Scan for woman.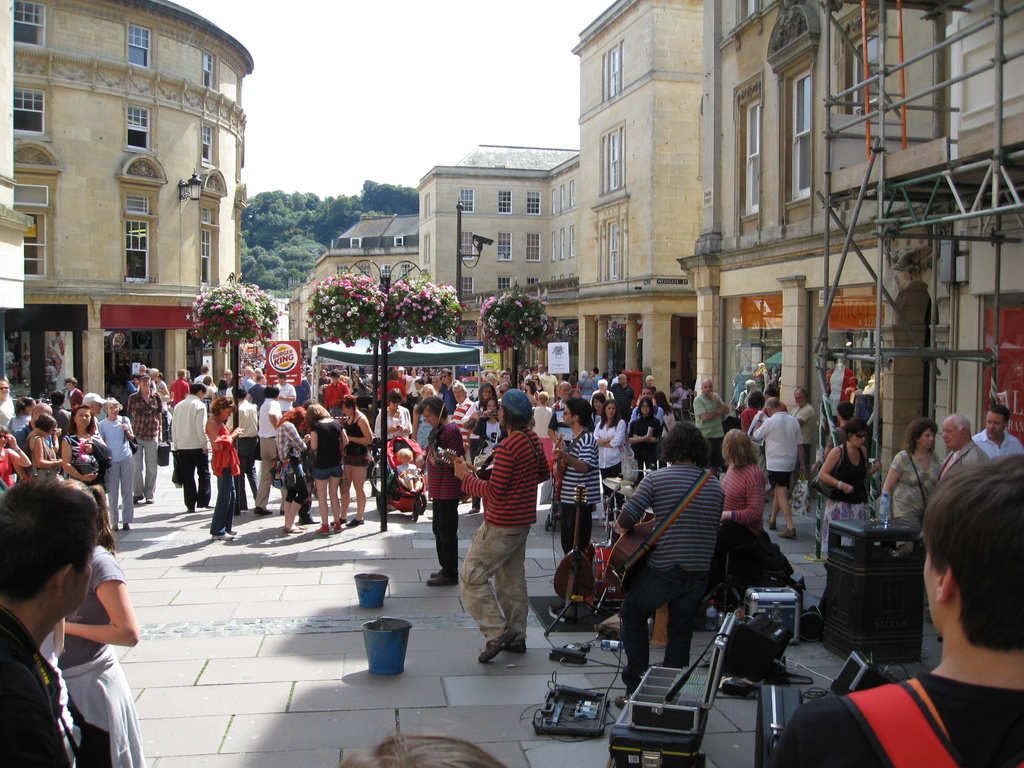
Scan result: <box>819,417,883,559</box>.
